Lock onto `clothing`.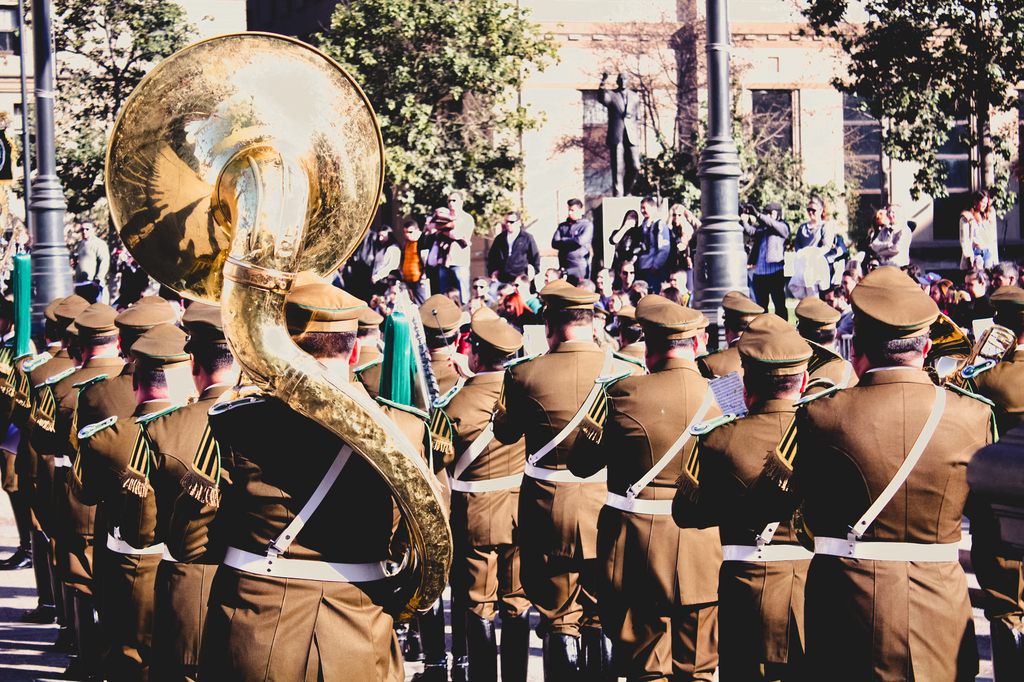
Locked: {"x1": 50, "y1": 356, "x2": 115, "y2": 599}.
